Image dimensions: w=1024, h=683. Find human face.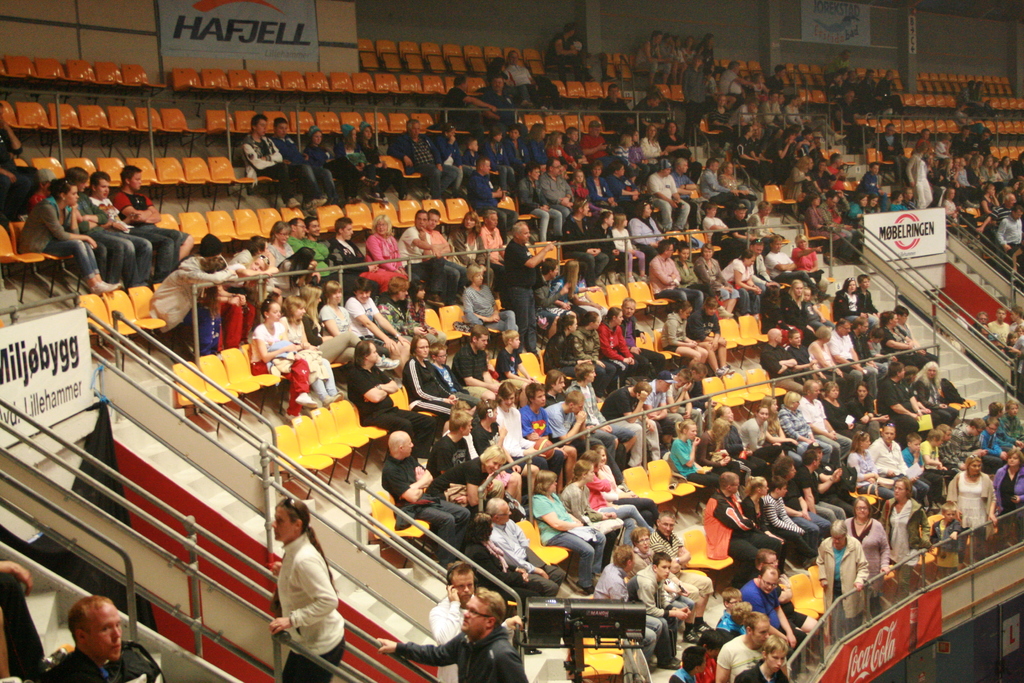
x1=986 y1=424 x2=997 y2=434.
